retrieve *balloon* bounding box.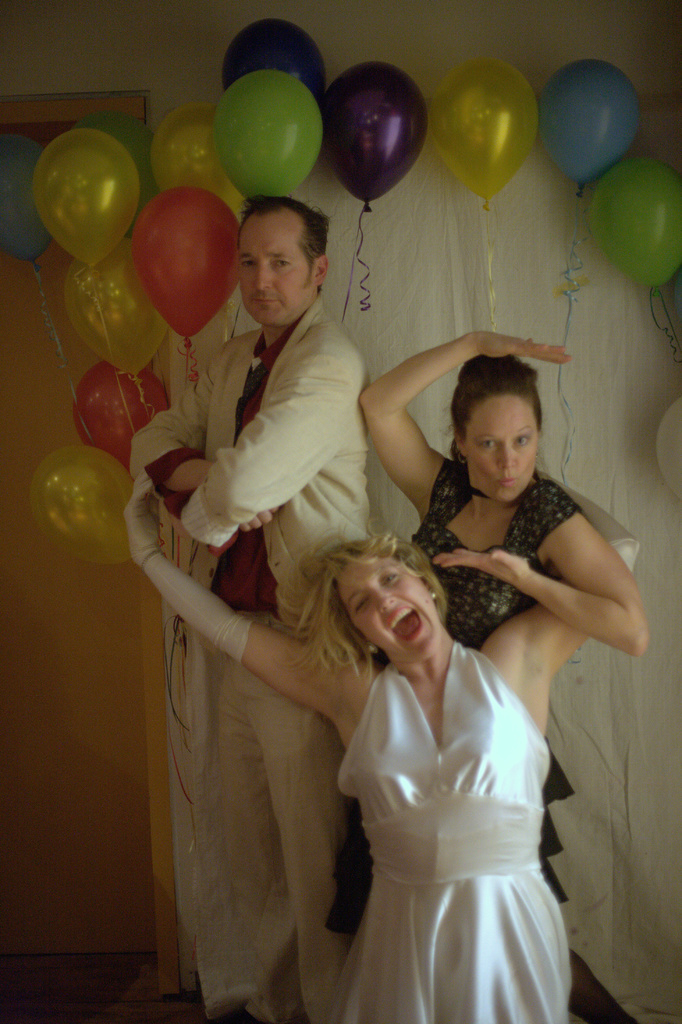
Bounding box: 429:58:536:214.
